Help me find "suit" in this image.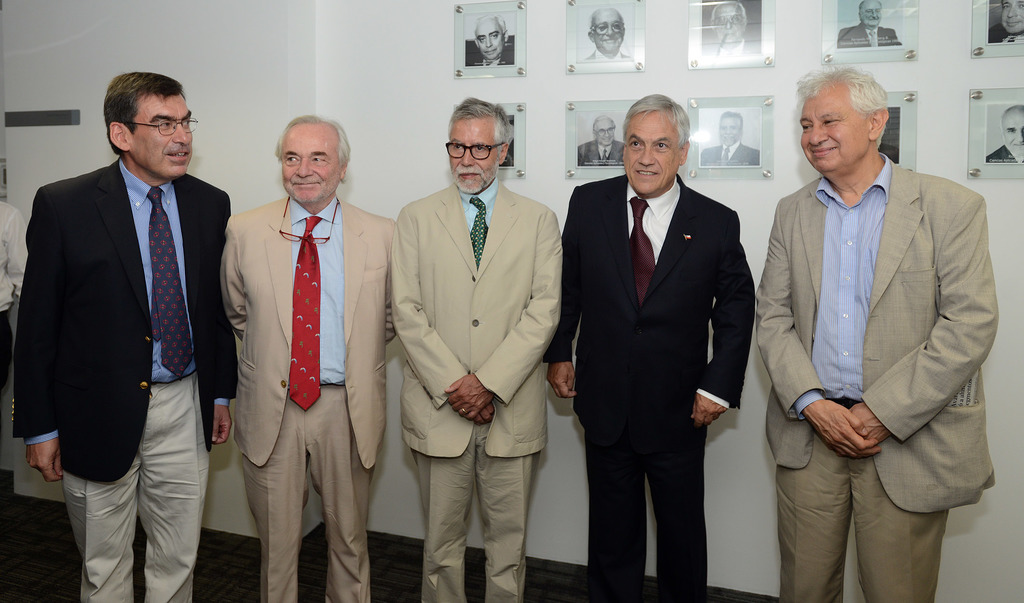
Found it: left=557, top=90, right=756, bottom=595.
